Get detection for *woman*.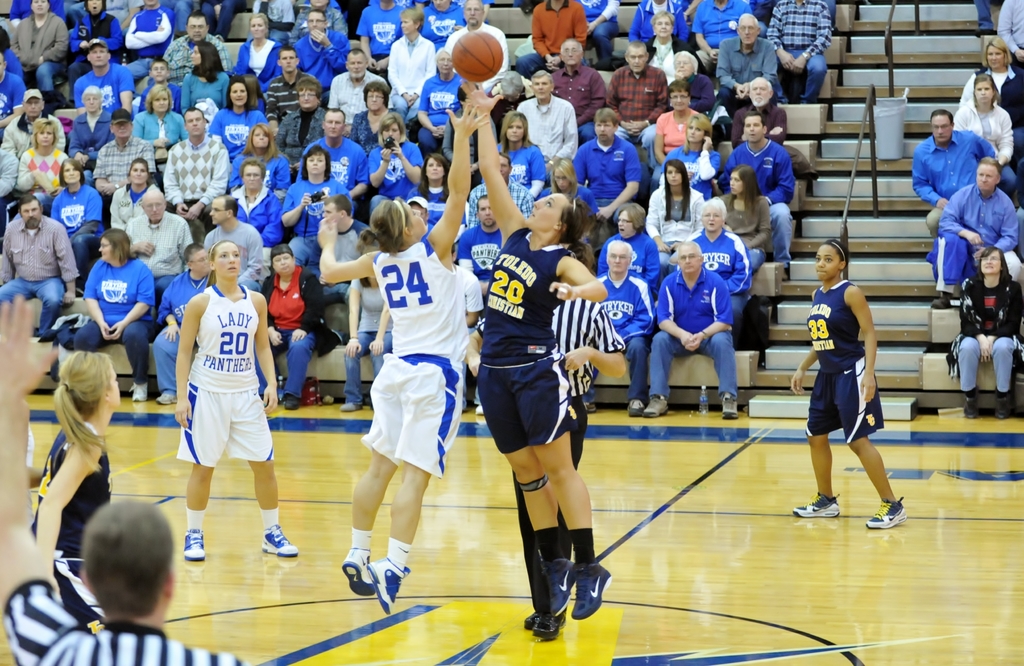
Detection: 232/8/276/88.
